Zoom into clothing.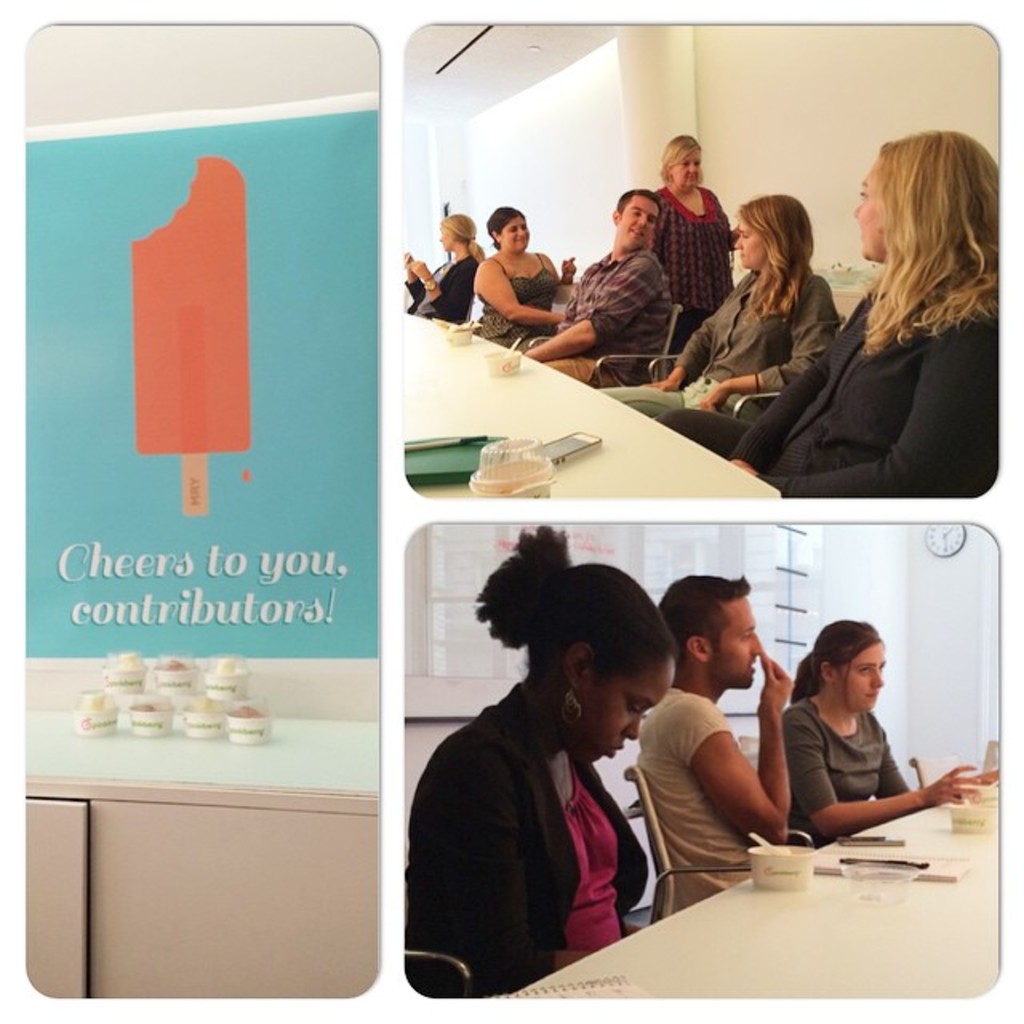
Zoom target: [x1=403, y1=674, x2=653, y2=1000].
